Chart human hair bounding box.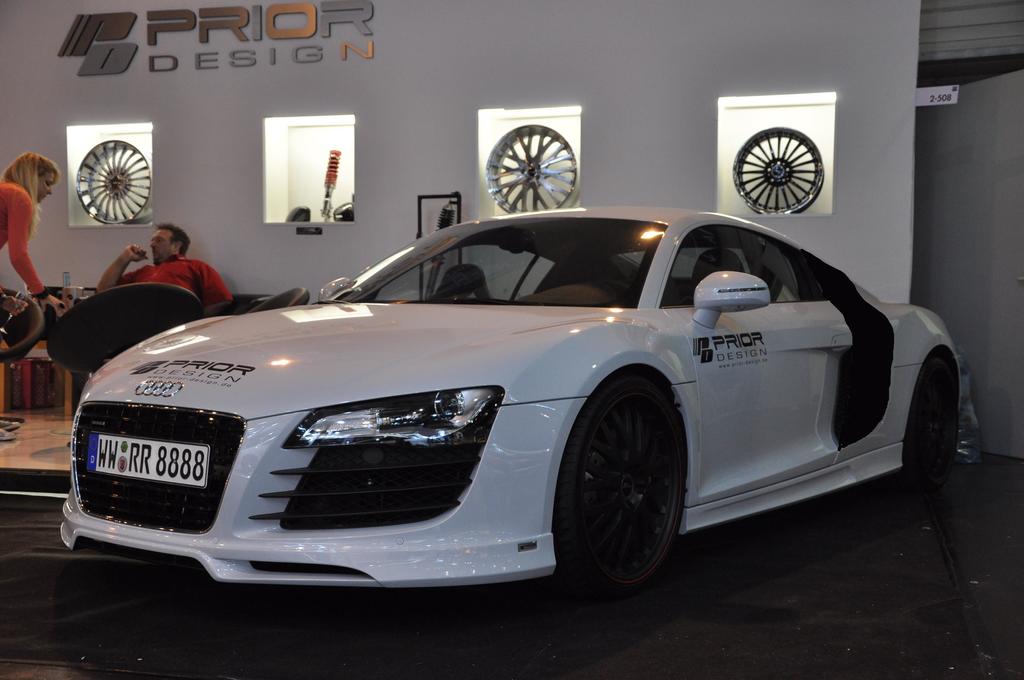
Charted: 150:224:191:250.
